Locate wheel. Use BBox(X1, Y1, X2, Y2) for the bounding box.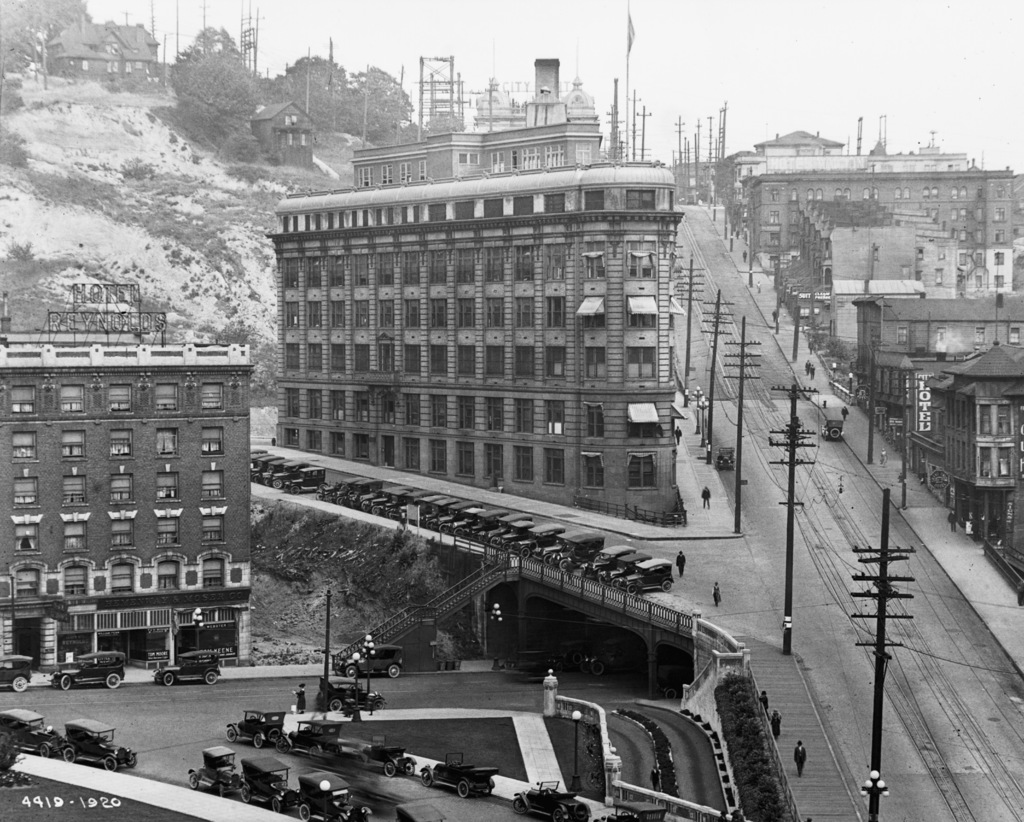
BBox(331, 695, 343, 713).
